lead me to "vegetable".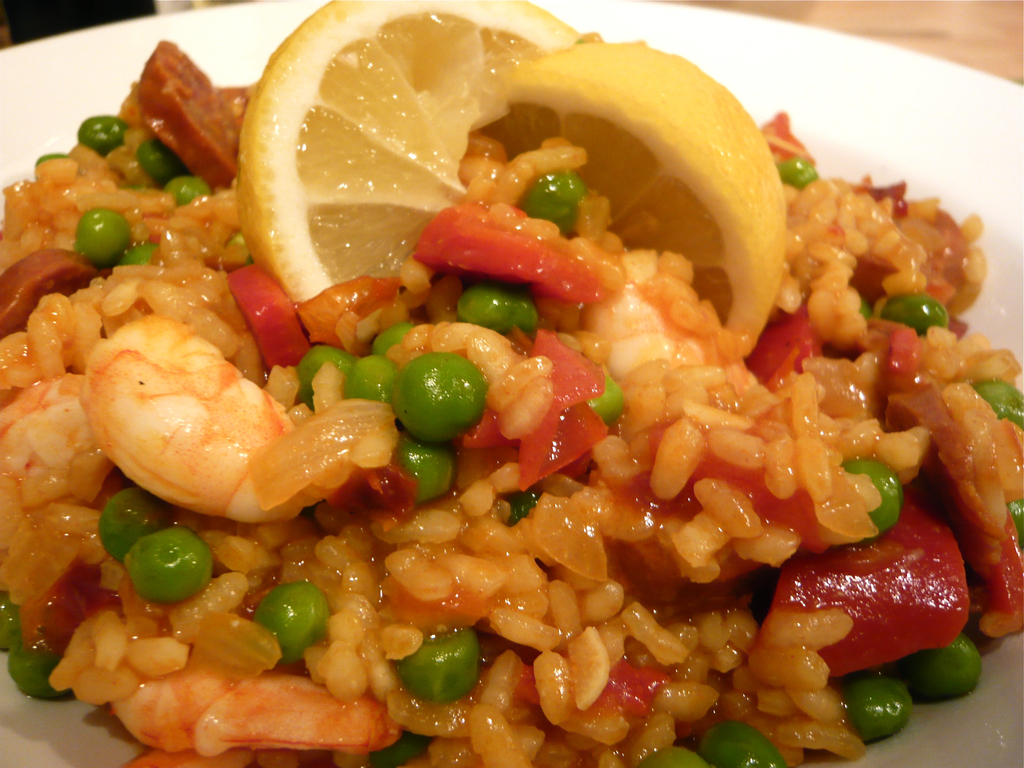
Lead to region(972, 379, 1023, 435).
